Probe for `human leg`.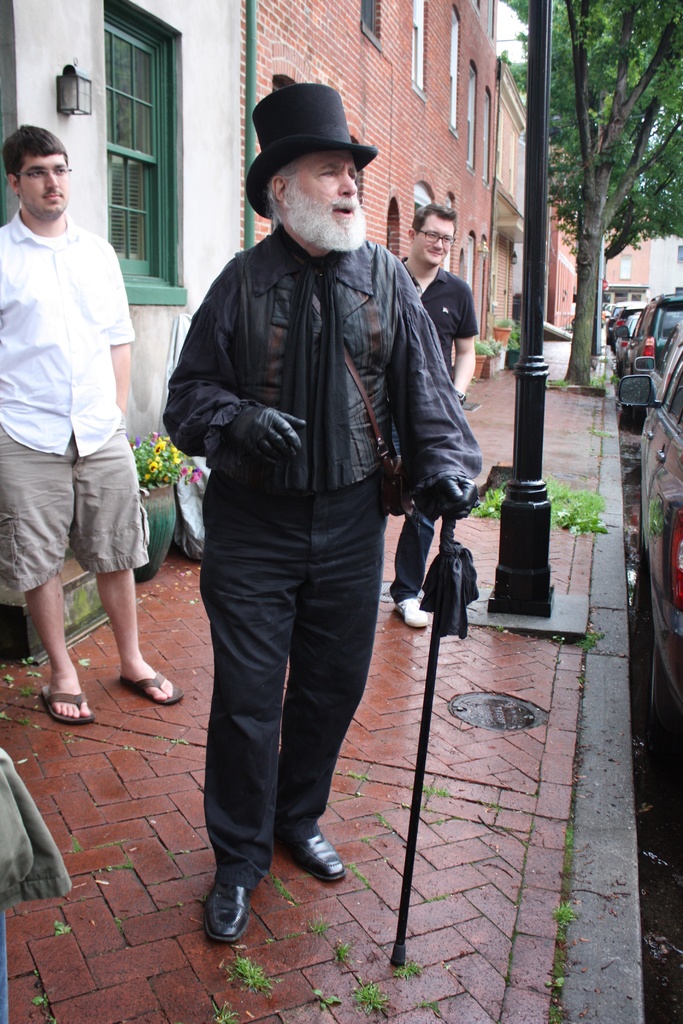
Probe result: l=397, t=488, r=430, b=631.
